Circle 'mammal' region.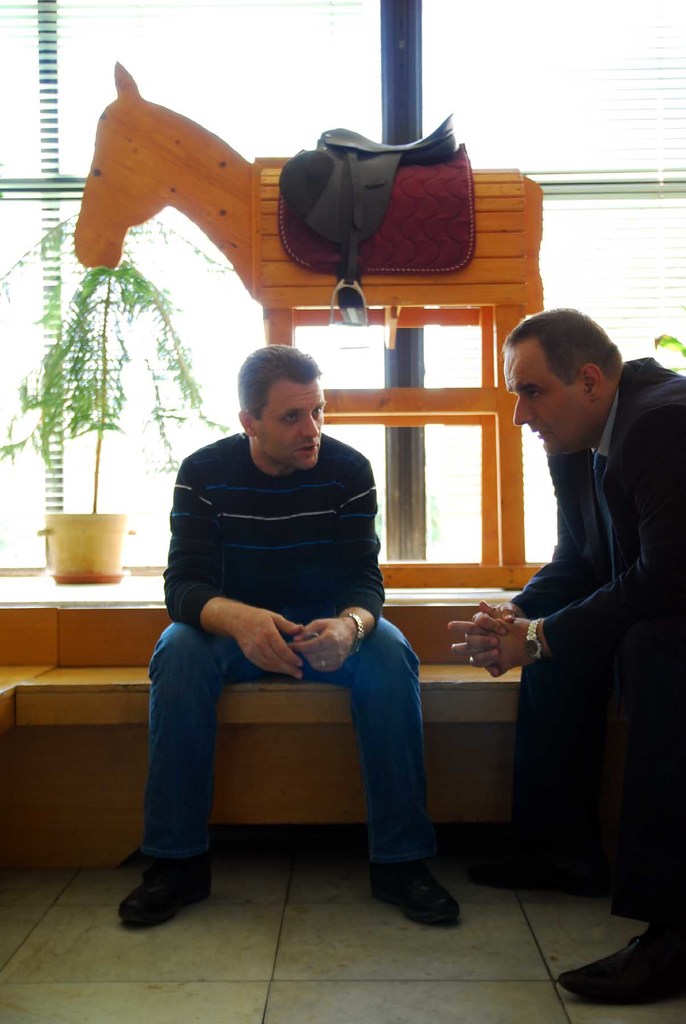
Region: BBox(448, 302, 685, 1005).
